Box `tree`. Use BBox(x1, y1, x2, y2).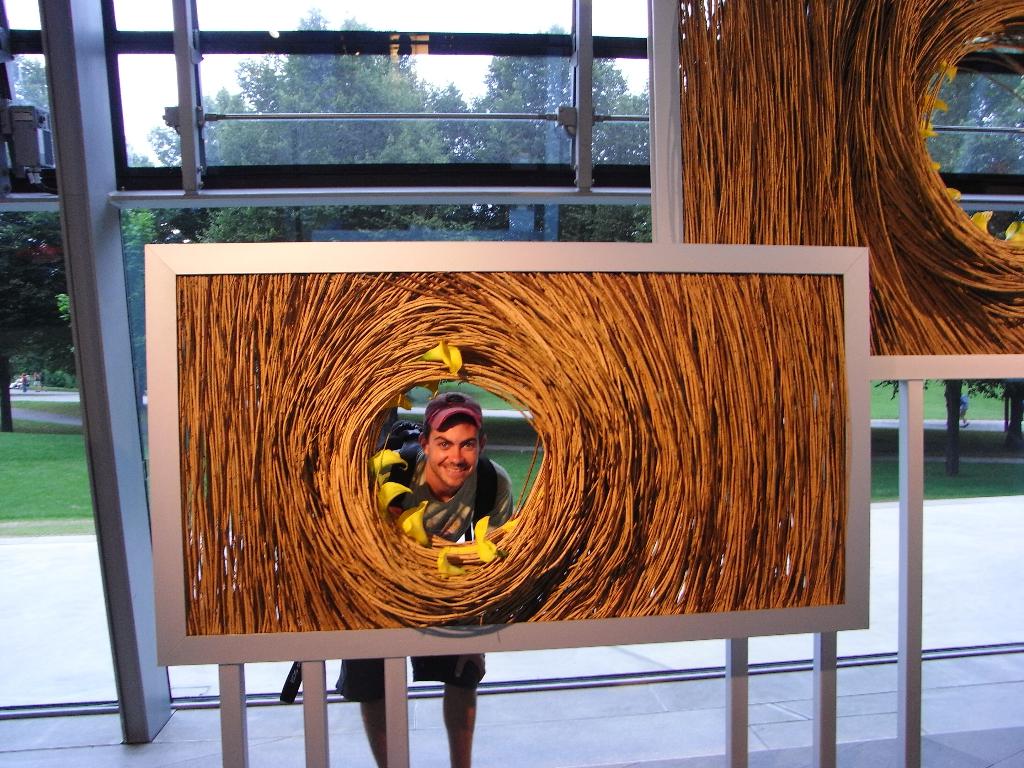
BBox(0, 40, 86, 430).
